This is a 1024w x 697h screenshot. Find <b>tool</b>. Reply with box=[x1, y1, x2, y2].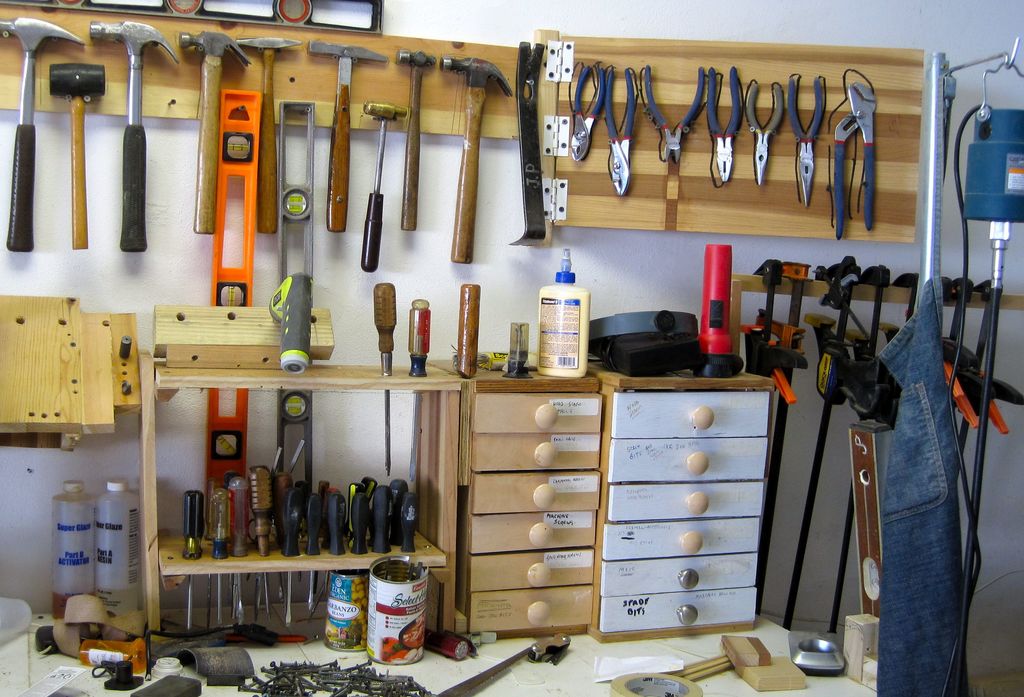
box=[236, 38, 304, 232].
